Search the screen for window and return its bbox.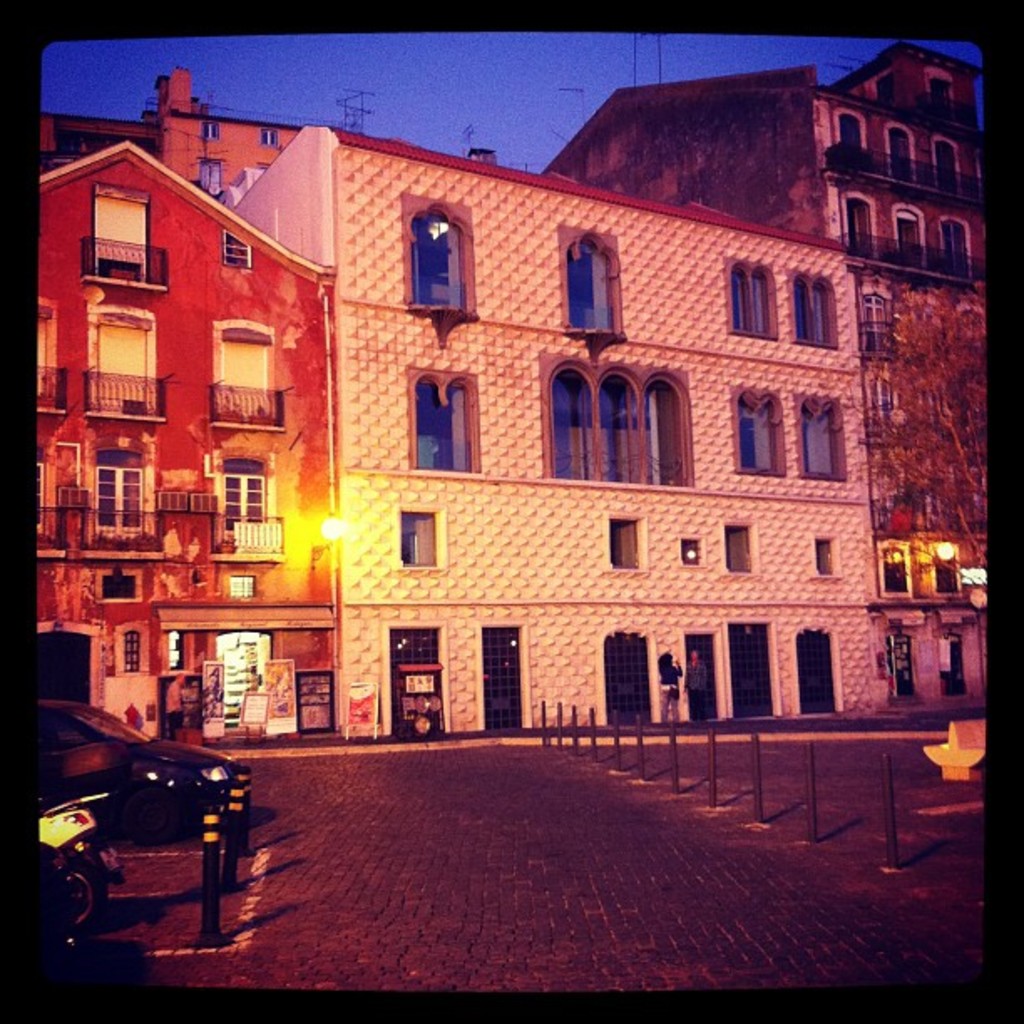
Found: pyautogui.locateOnScreen(883, 549, 917, 599).
